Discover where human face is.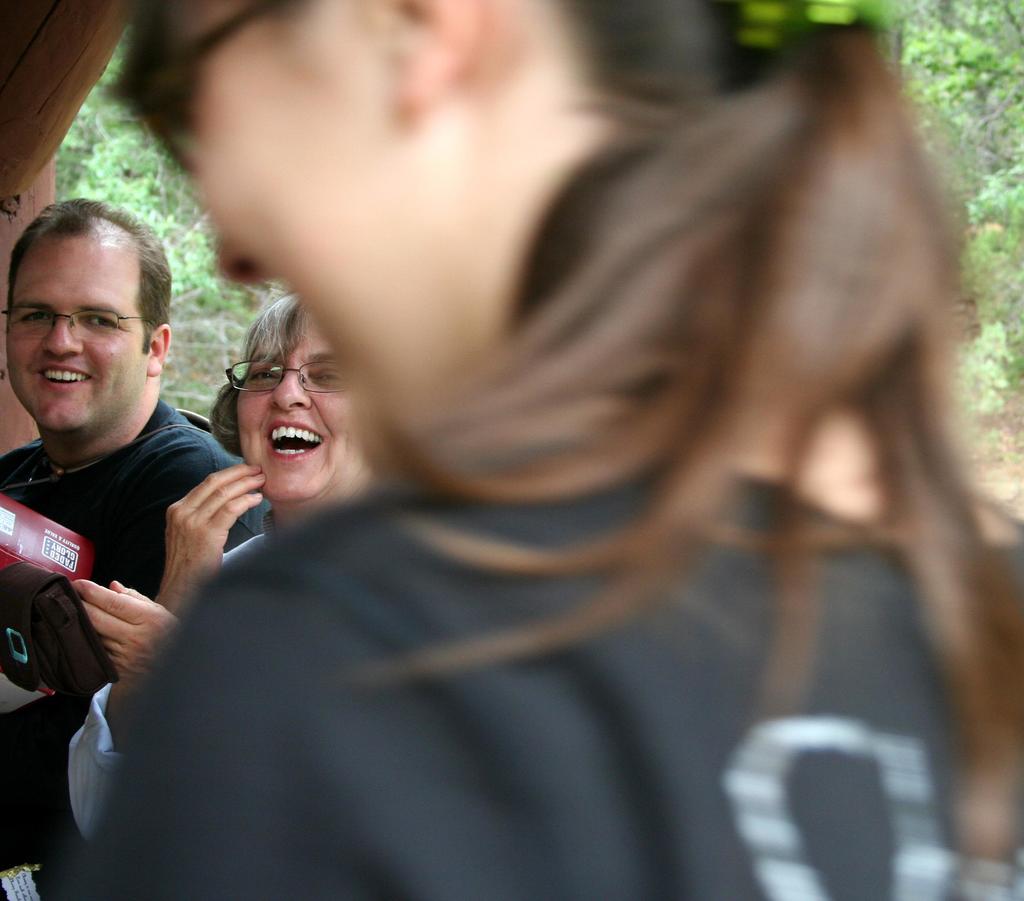
Discovered at <region>143, 0, 441, 472</region>.
